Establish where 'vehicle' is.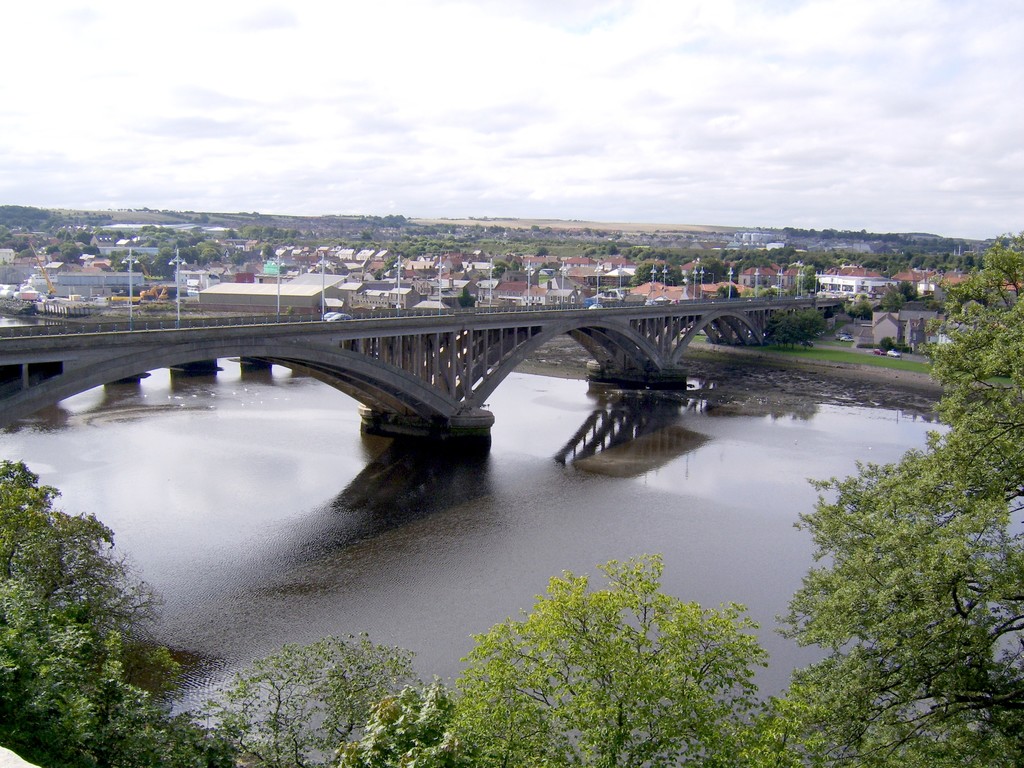
Established at locate(328, 313, 352, 322).
